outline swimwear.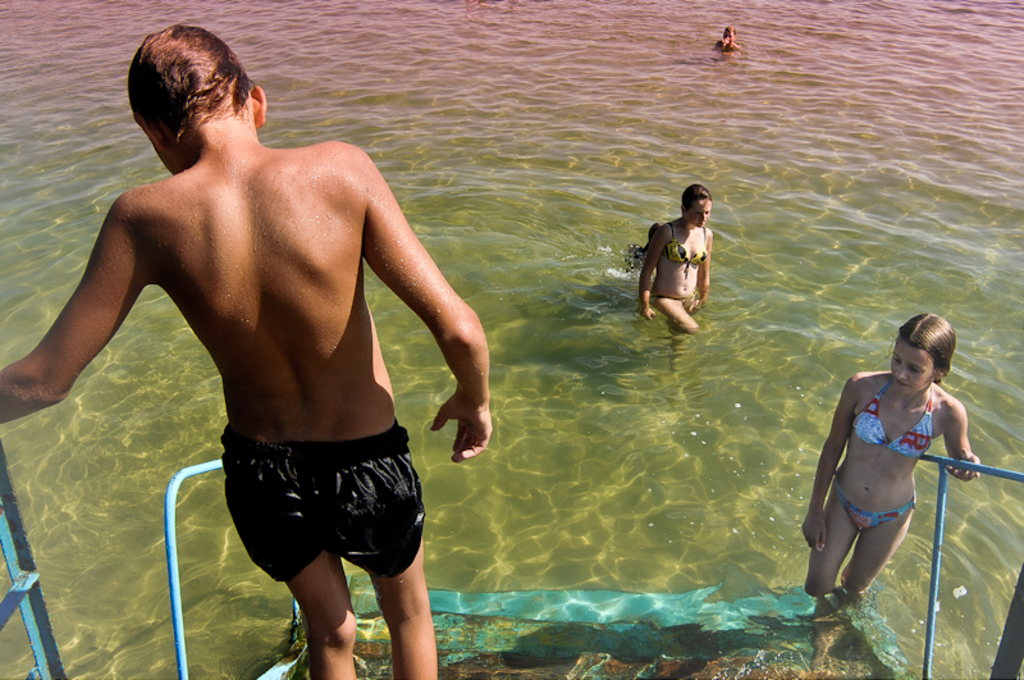
Outline: <box>854,384,932,464</box>.
